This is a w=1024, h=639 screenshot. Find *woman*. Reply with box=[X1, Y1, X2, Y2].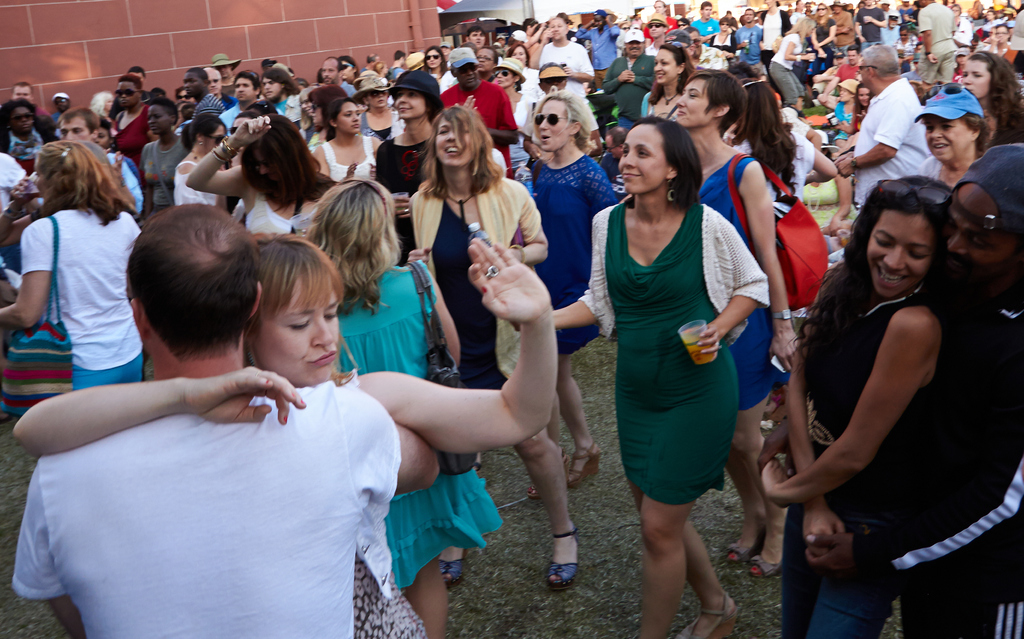
box=[730, 77, 840, 202].
